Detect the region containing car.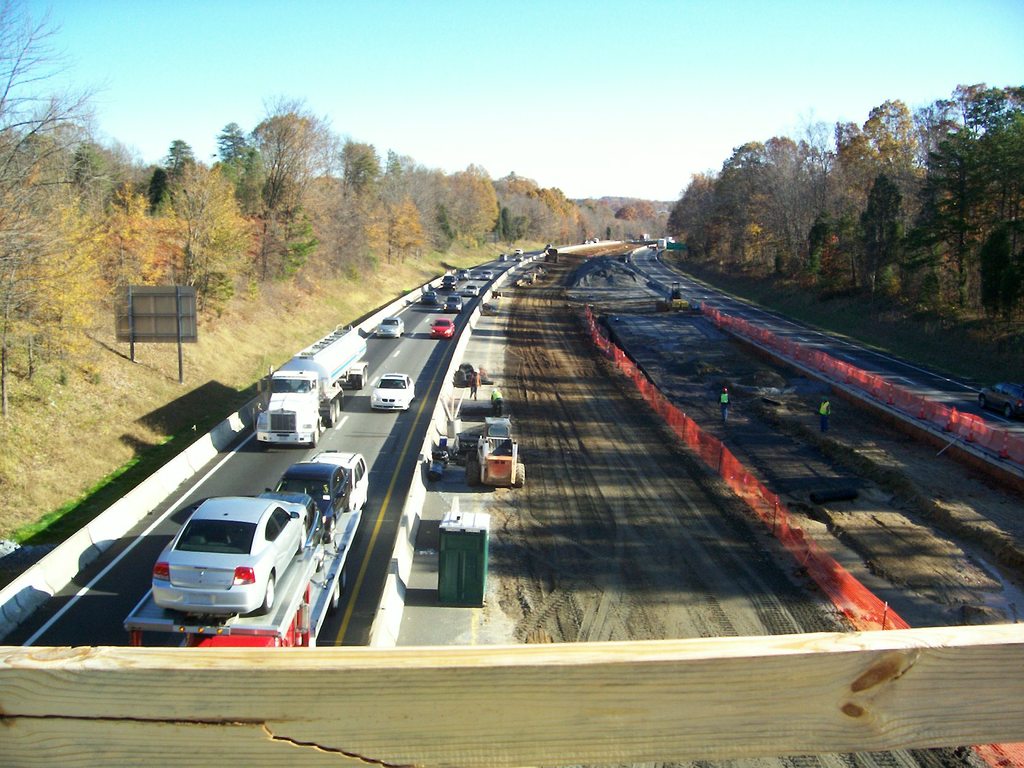
<region>444, 296, 463, 316</region>.
